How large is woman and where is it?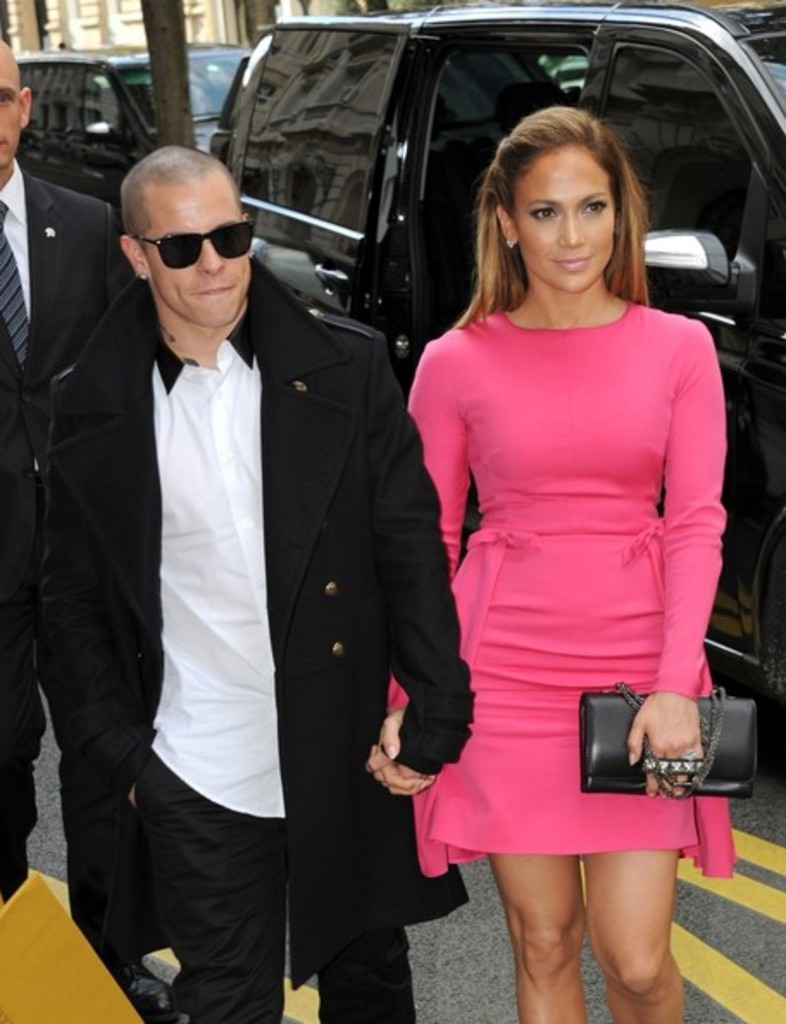
Bounding box: BBox(336, 91, 741, 936).
